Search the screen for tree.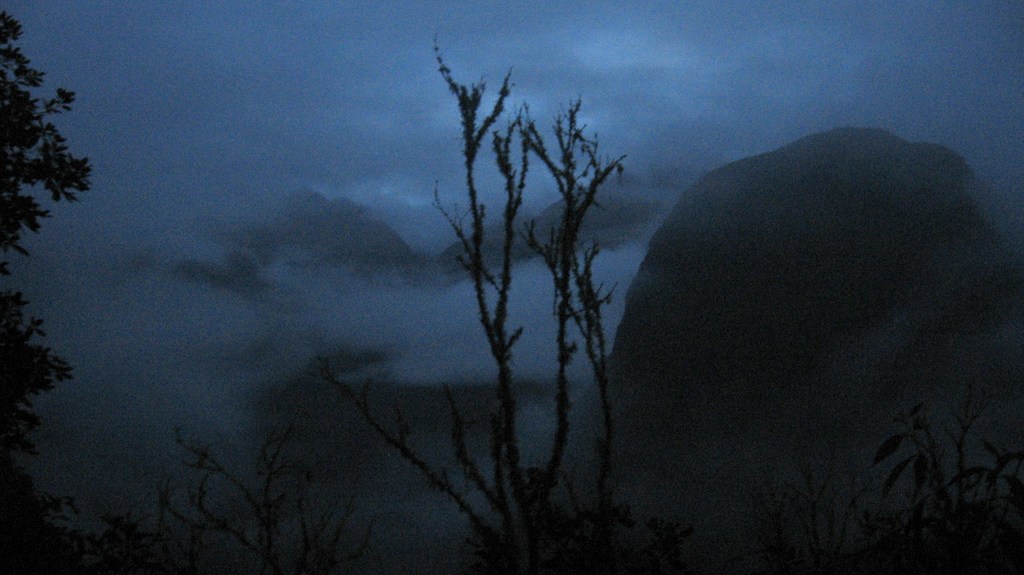
Found at <region>100, 424, 379, 570</region>.
